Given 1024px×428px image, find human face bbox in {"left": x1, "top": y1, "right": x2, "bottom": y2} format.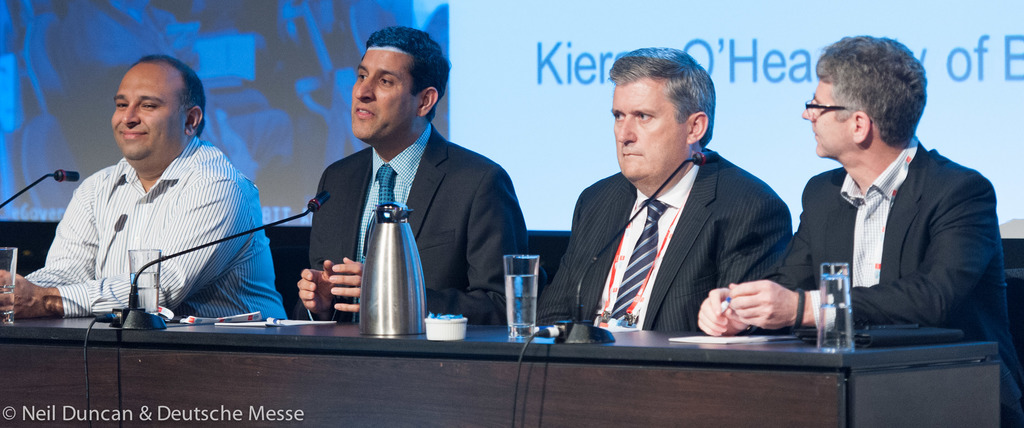
{"left": 610, "top": 83, "right": 687, "bottom": 184}.
